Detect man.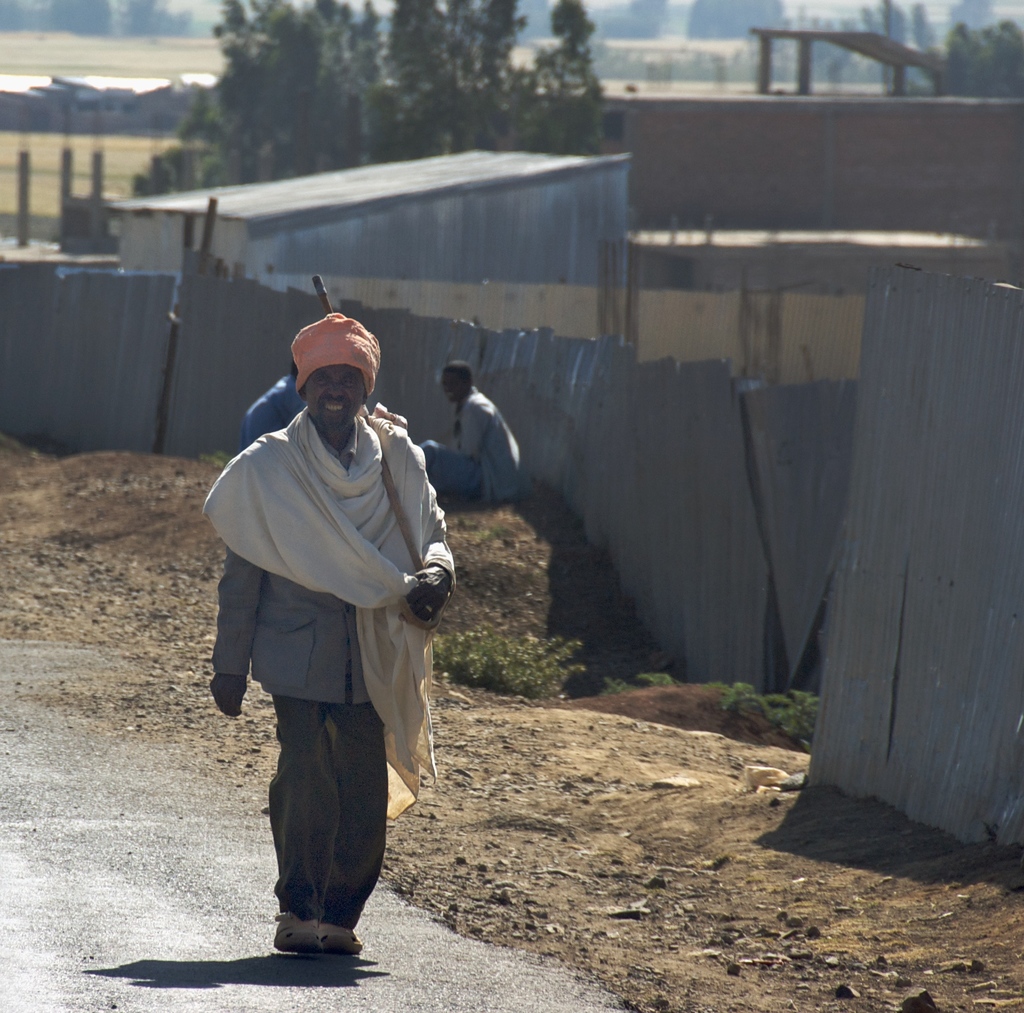
Detected at pyautogui.locateOnScreen(403, 352, 534, 503).
